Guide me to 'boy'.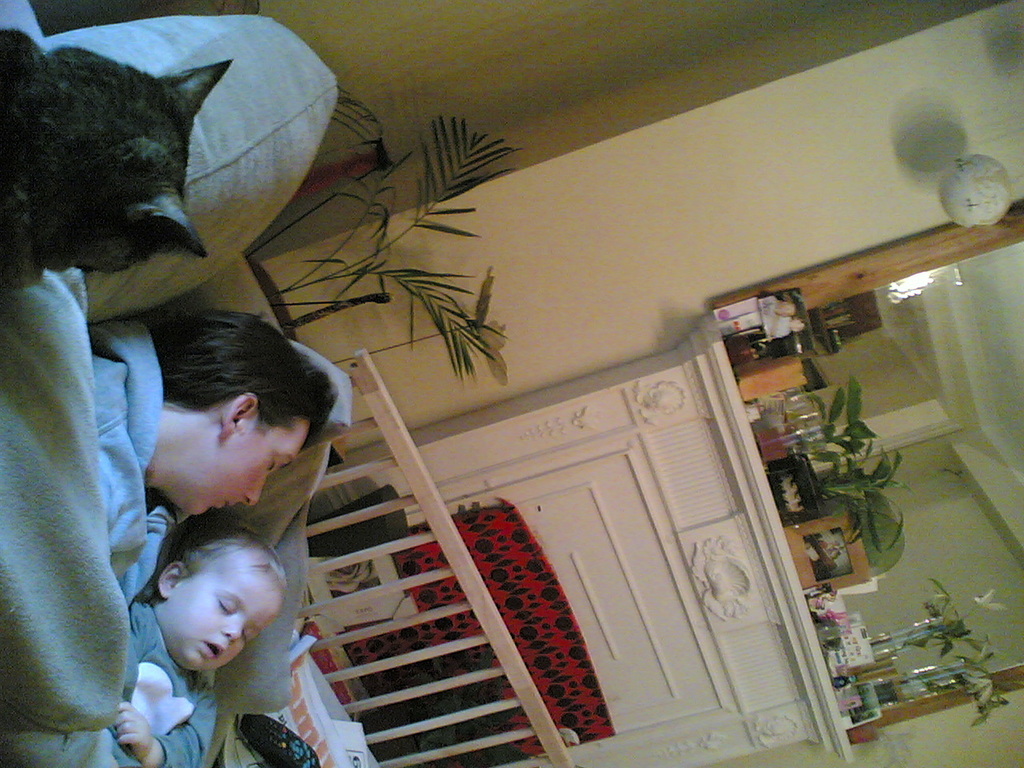
Guidance: (107, 473, 340, 746).
